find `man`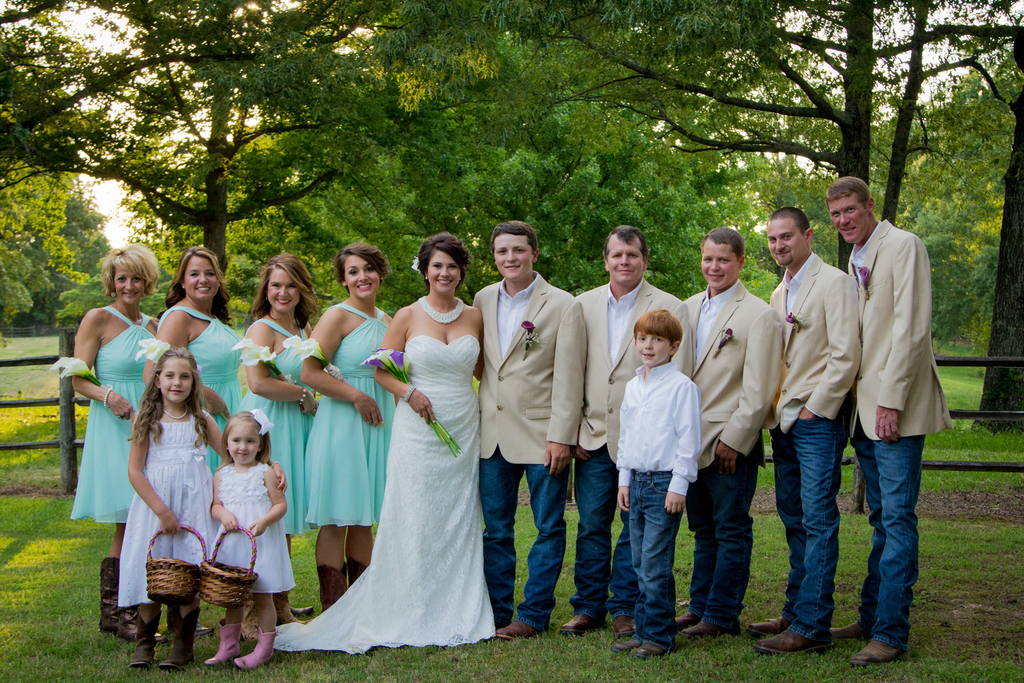
x1=574, y1=229, x2=689, y2=637
